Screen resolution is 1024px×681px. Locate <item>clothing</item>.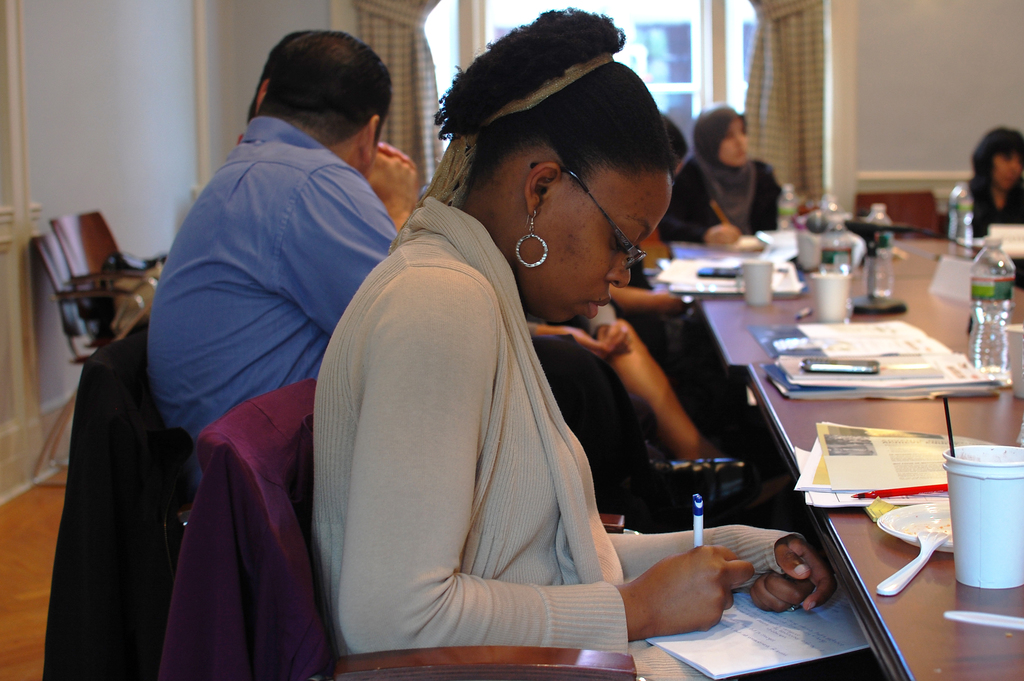
[671,107,781,240].
